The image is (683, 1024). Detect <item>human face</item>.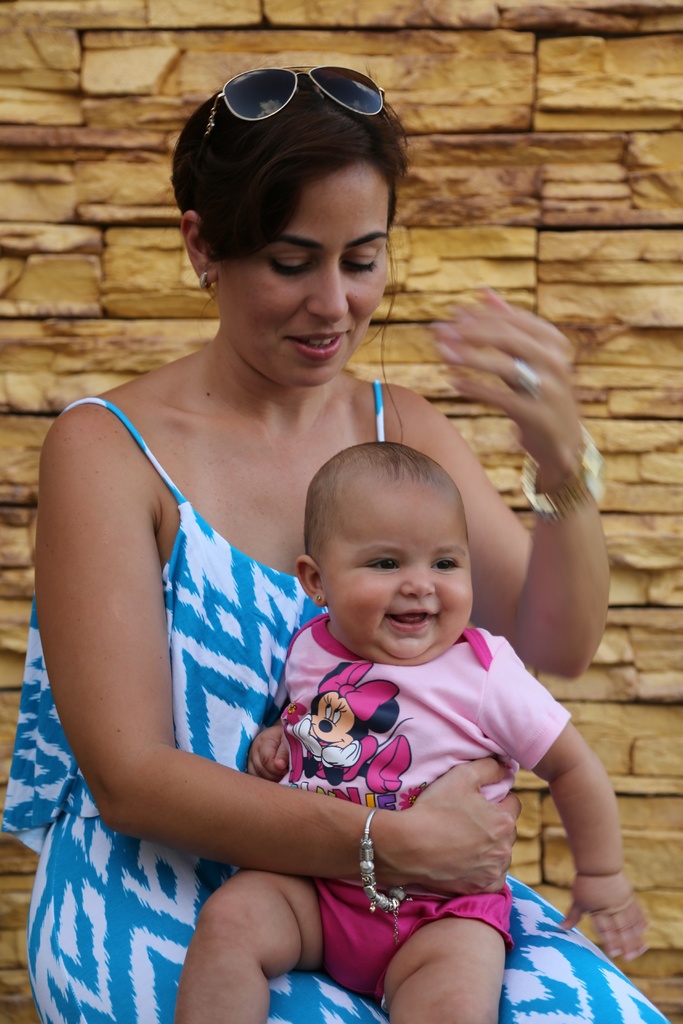
Detection: 318 502 477 665.
